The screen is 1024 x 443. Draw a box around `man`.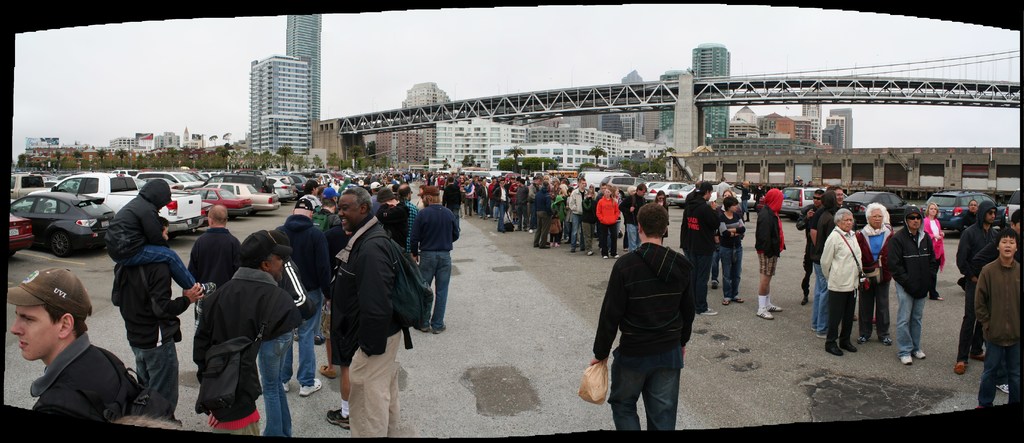
{"left": 808, "top": 191, "right": 836, "bottom": 337}.
